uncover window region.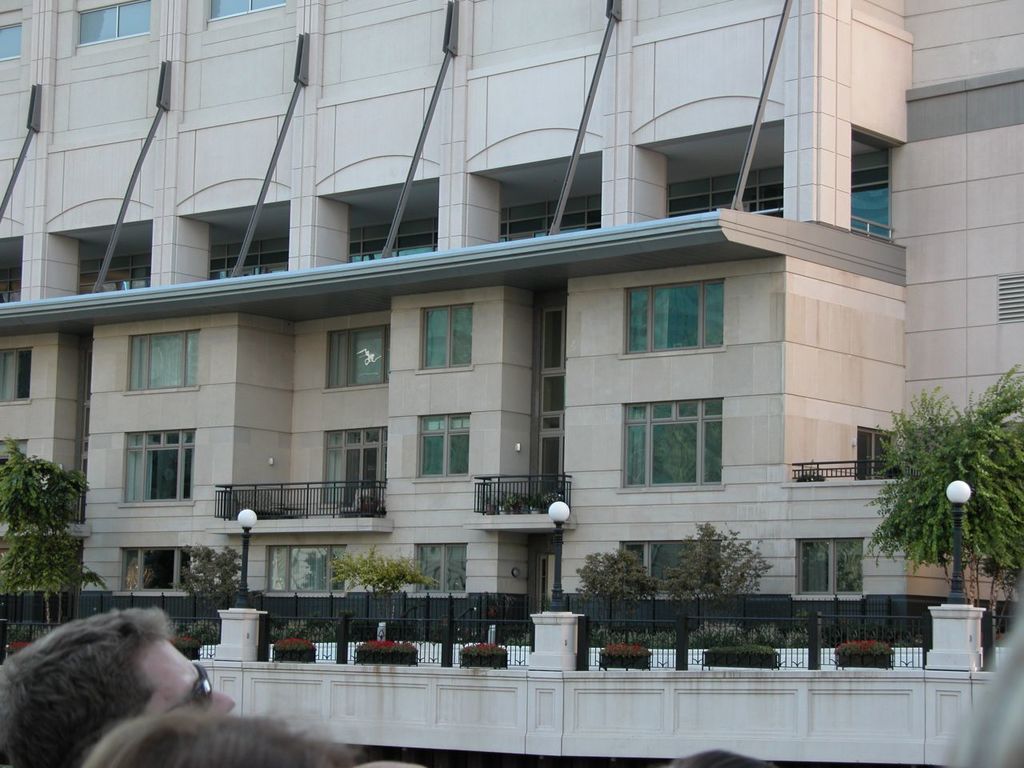
Uncovered: detection(0, 343, 33, 403).
